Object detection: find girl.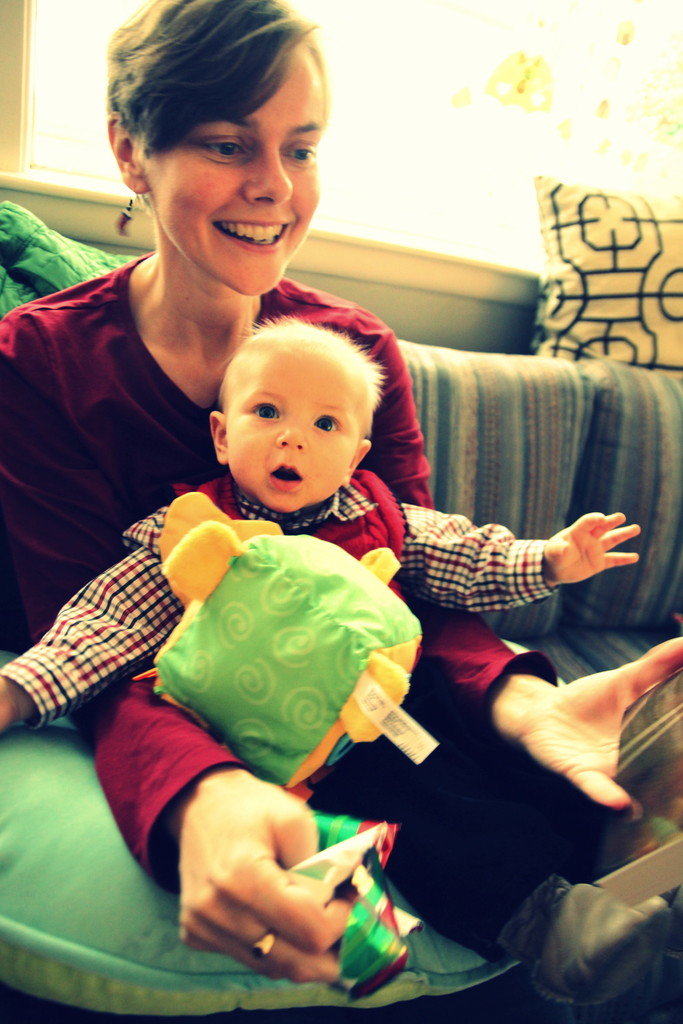
crop(0, 0, 682, 988).
